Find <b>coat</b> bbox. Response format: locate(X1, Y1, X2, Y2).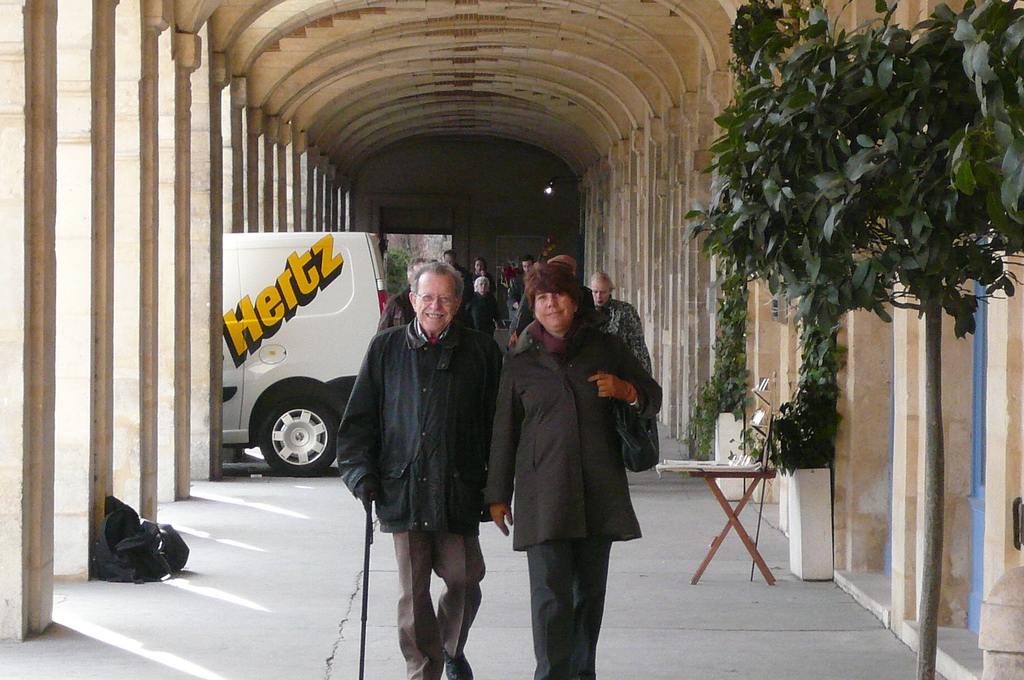
locate(492, 298, 666, 542).
